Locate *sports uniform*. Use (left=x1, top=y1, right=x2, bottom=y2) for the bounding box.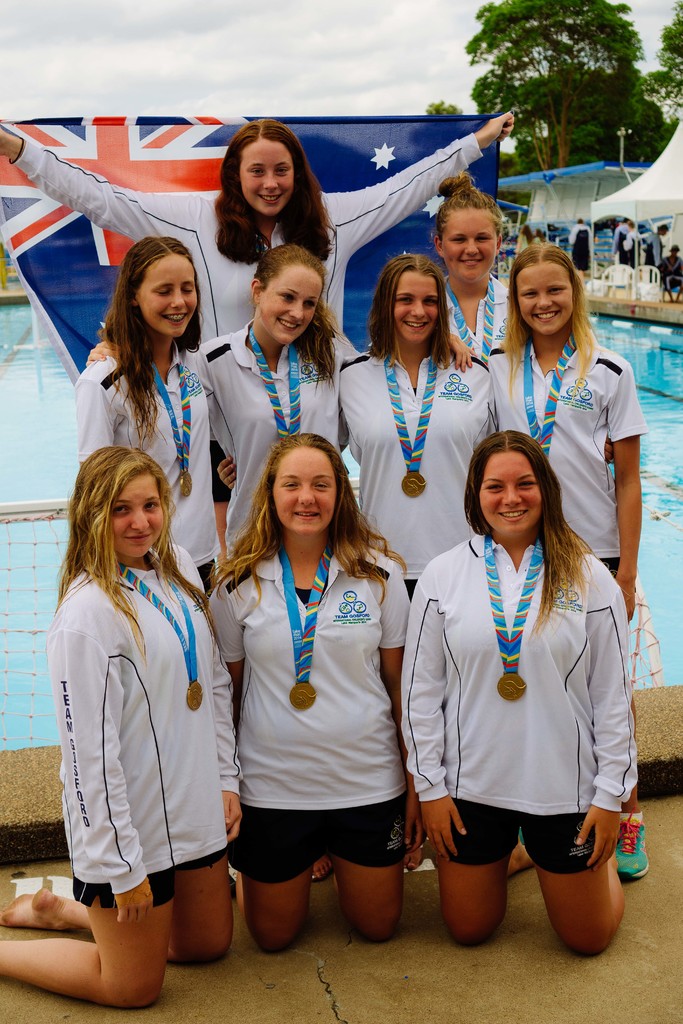
(left=56, top=540, right=240, bottom=907).
